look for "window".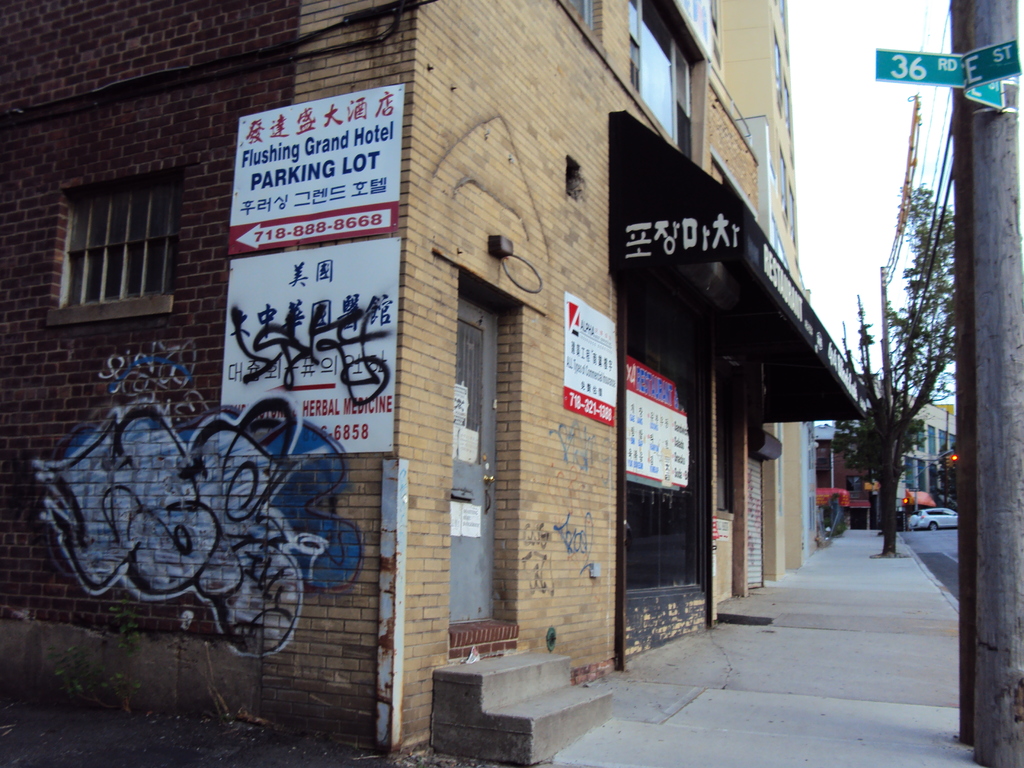
Found: (x1=927, y1=468, x2=943, y2=492).
